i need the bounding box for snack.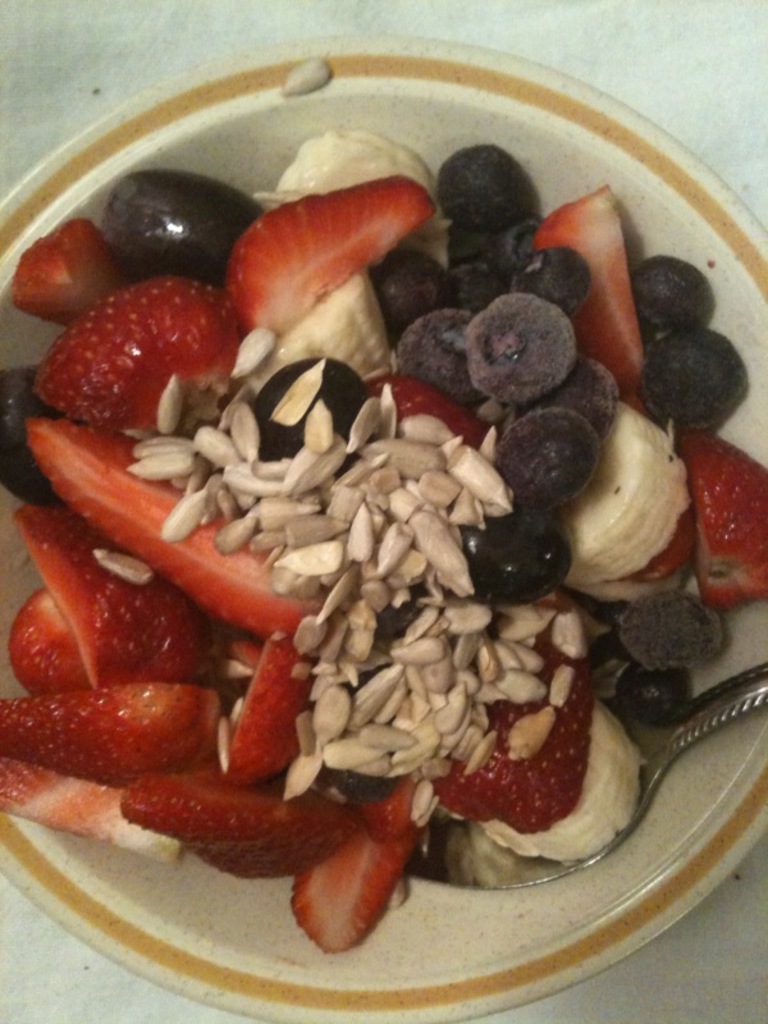
Here it is: x1=0, y1=116, x2=767, y2=943.
